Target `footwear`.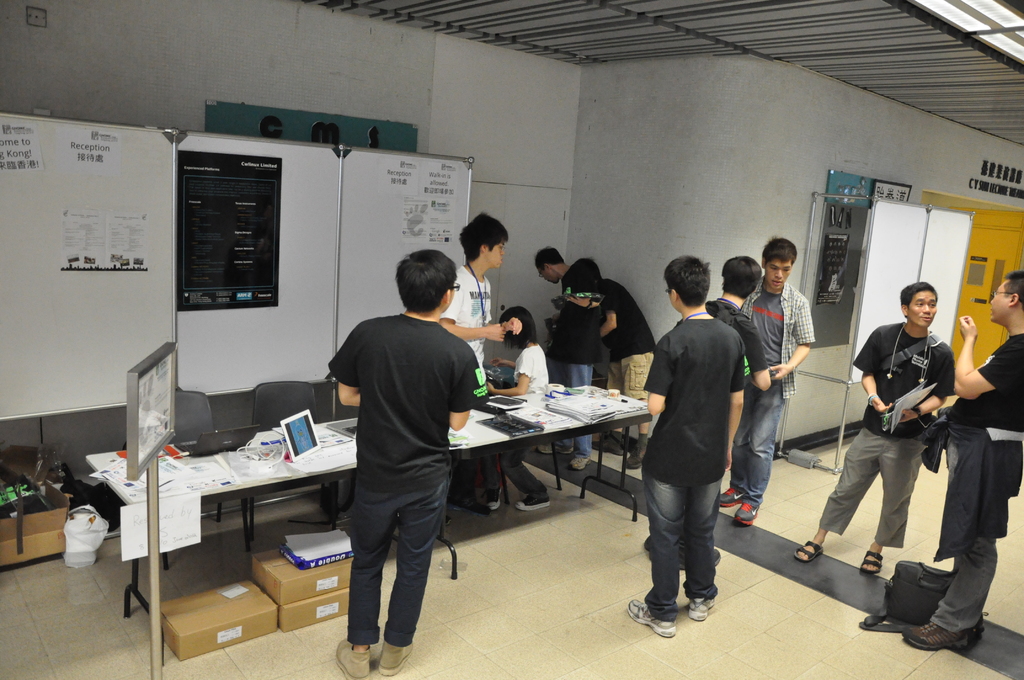
Target region: {"left": 335, "top": 638, "right": 370, "bottom": 679}.
